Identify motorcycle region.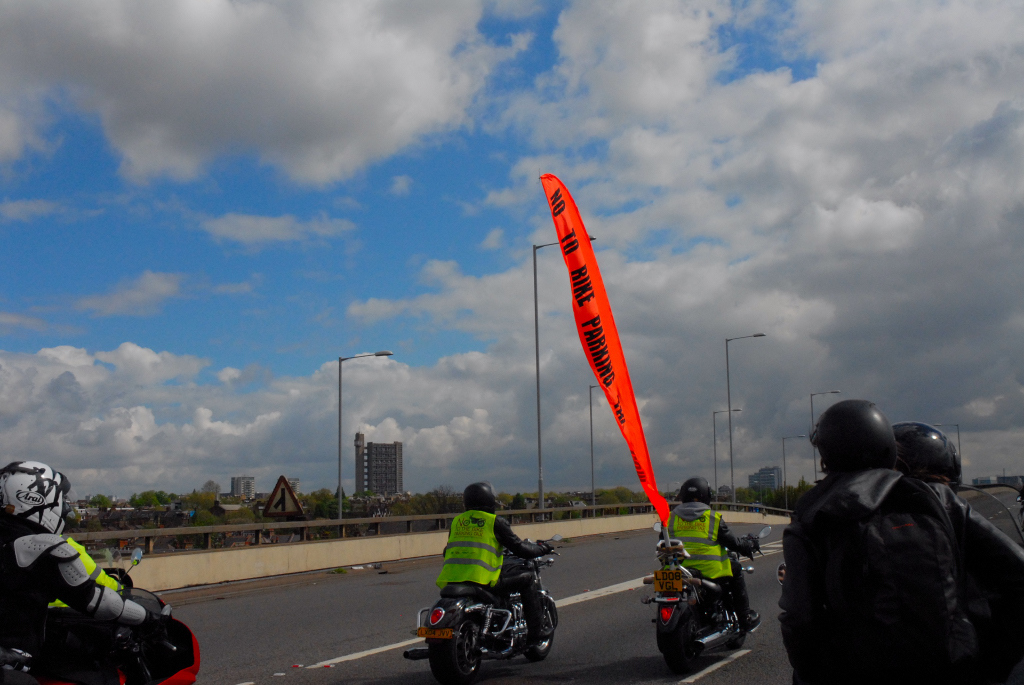
Region: bbox(638, 525, 769, 671).
